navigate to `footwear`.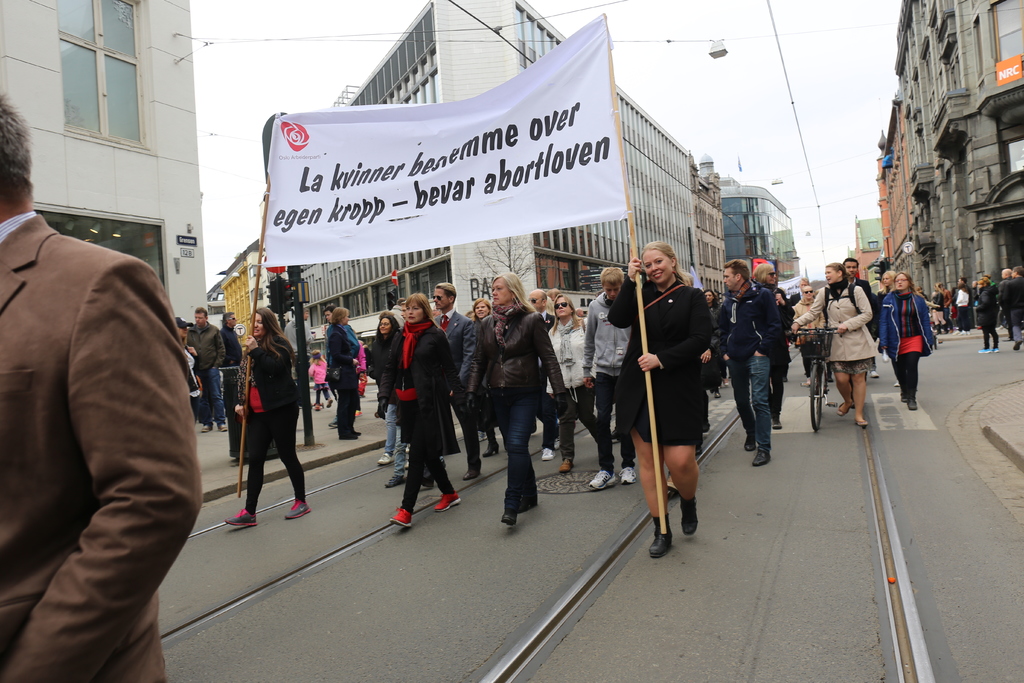
Navigation target: l=588, t=467, r=618, b=492.
